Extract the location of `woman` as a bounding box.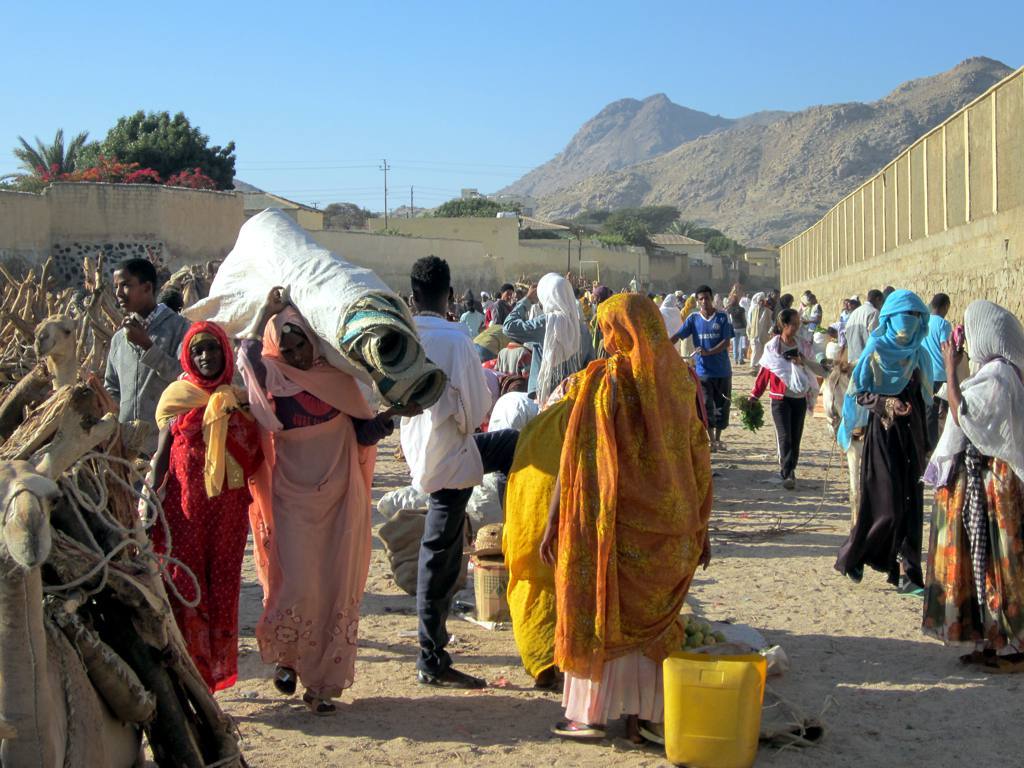
834,290,939,602.
